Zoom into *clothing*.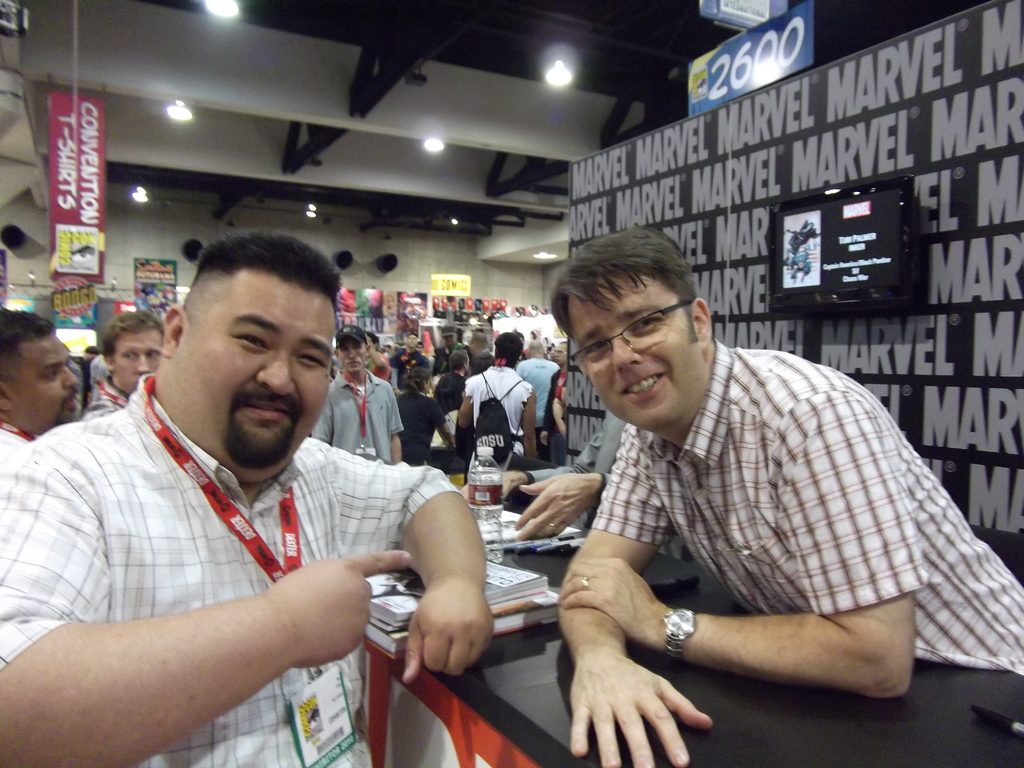
Zoom target: [465,358,542,458].
